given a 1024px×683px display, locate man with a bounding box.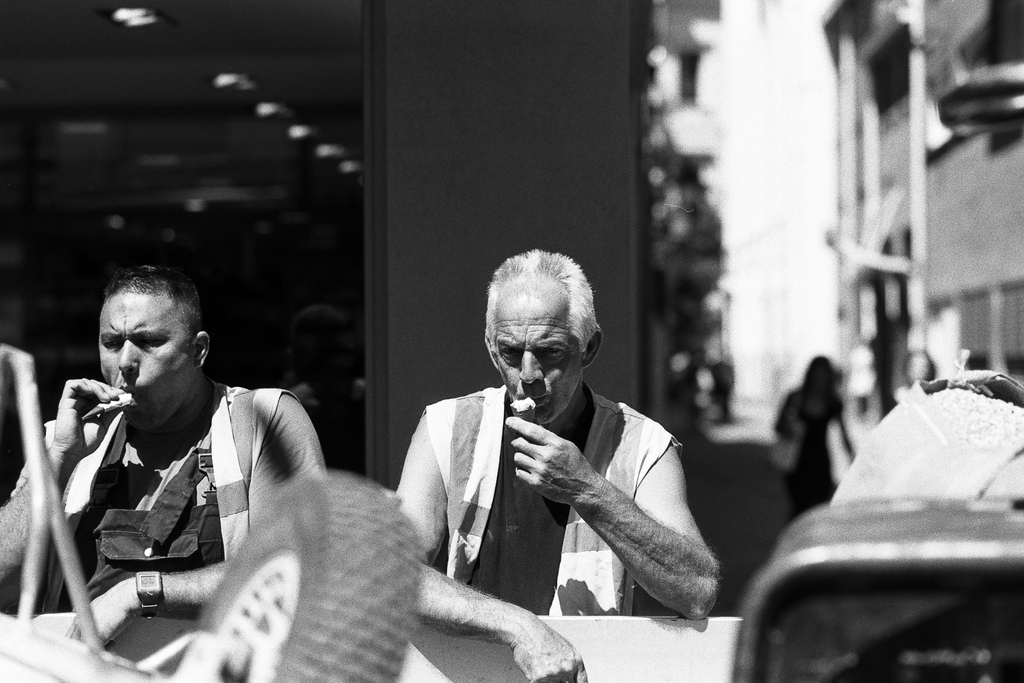
Located: x1=24 y1=268 x2=346 y2=655.
